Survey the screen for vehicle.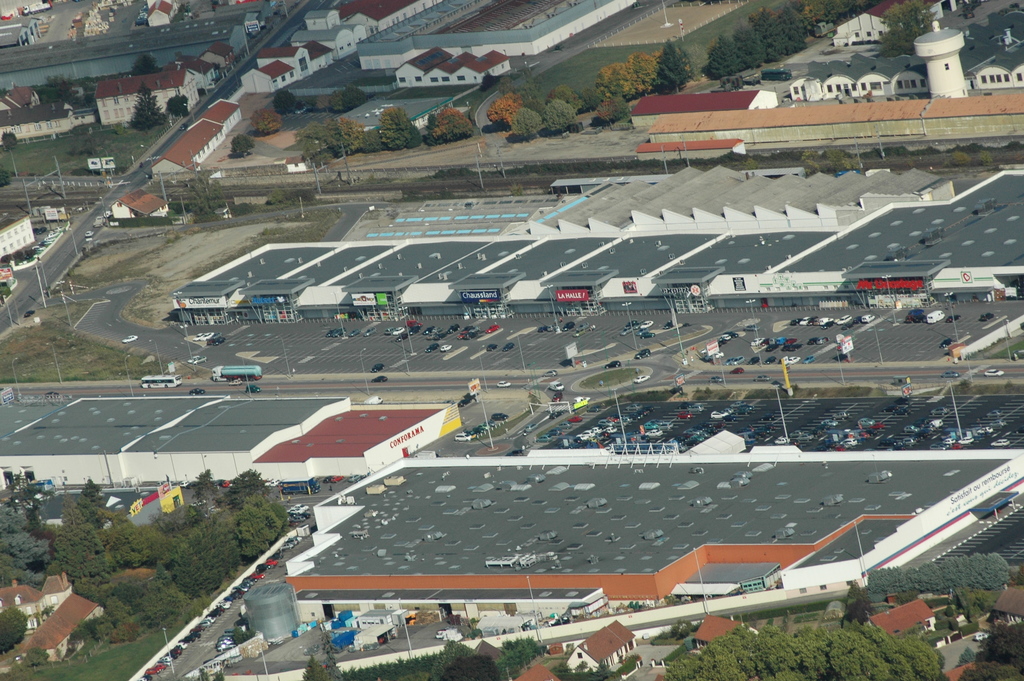
Survey found: detection(204, 334, 229, 350).
